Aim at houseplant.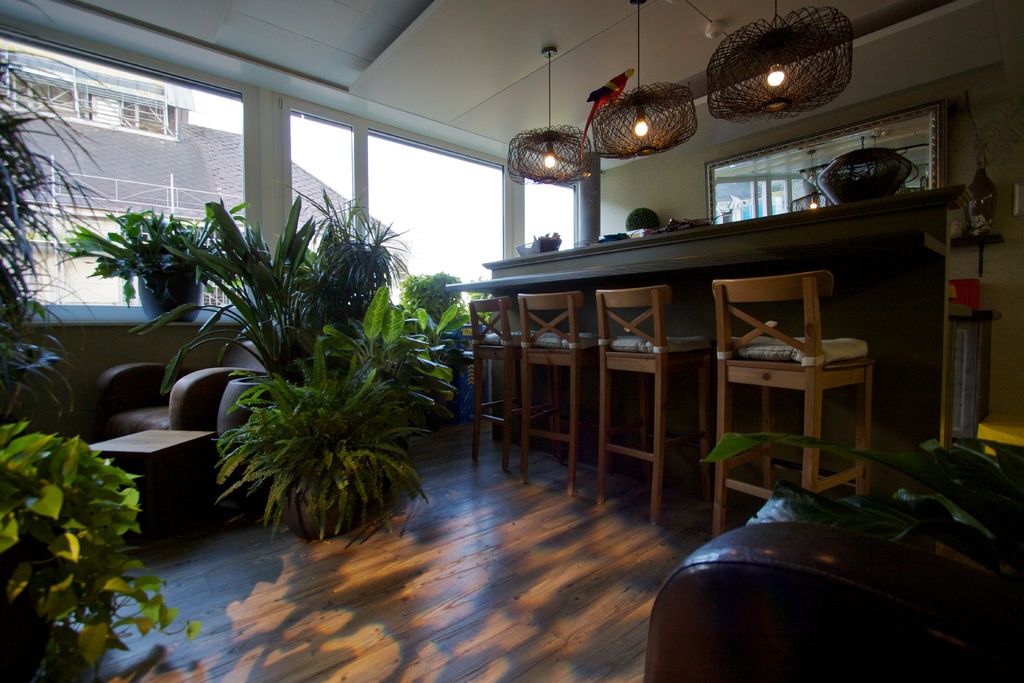
Aimed at x1=269, y1=181, x2=412, y2=319.
